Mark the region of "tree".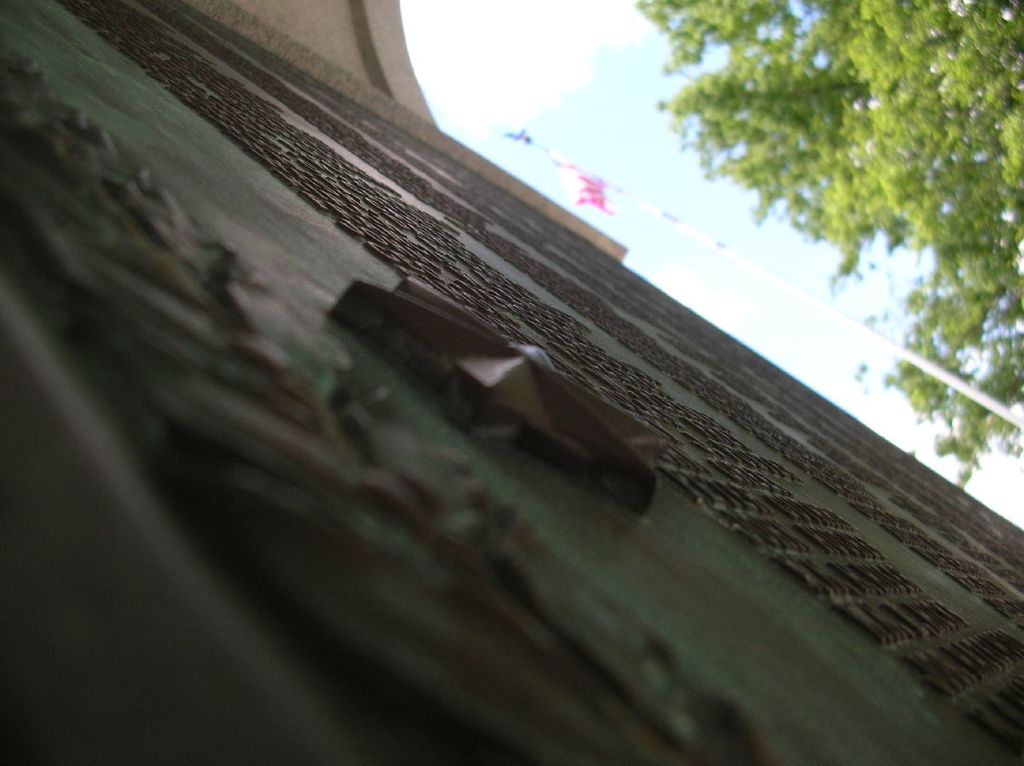
Region: x1=643 y1=17 x2=1019 y2=491.
